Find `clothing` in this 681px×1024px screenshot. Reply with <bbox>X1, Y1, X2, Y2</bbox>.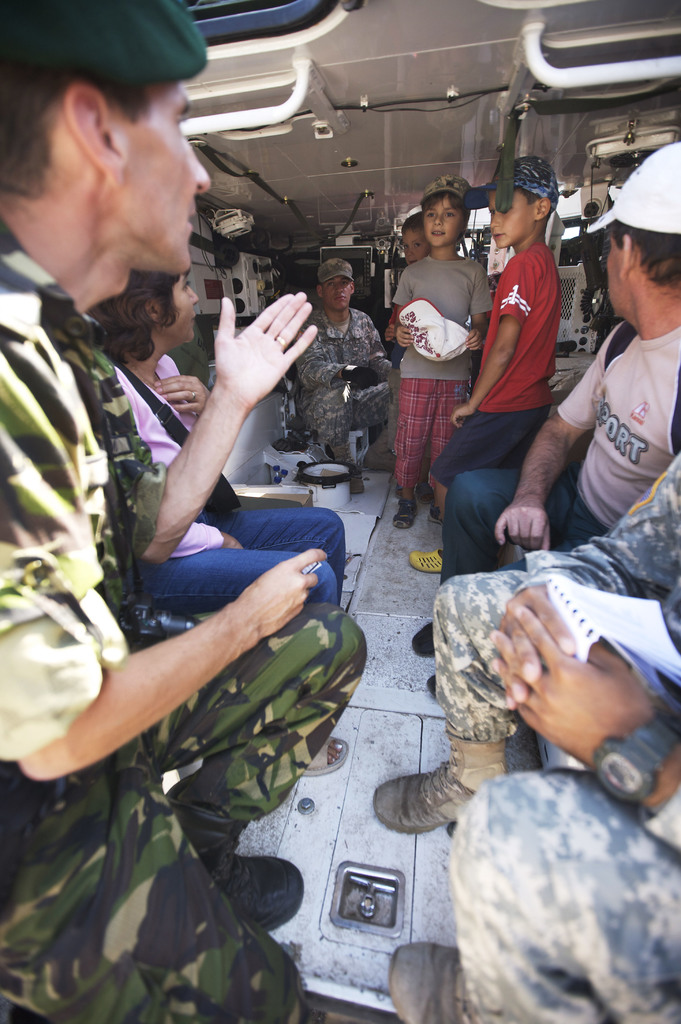
<bbox>431, 451, 680, 1023</bbox>.
